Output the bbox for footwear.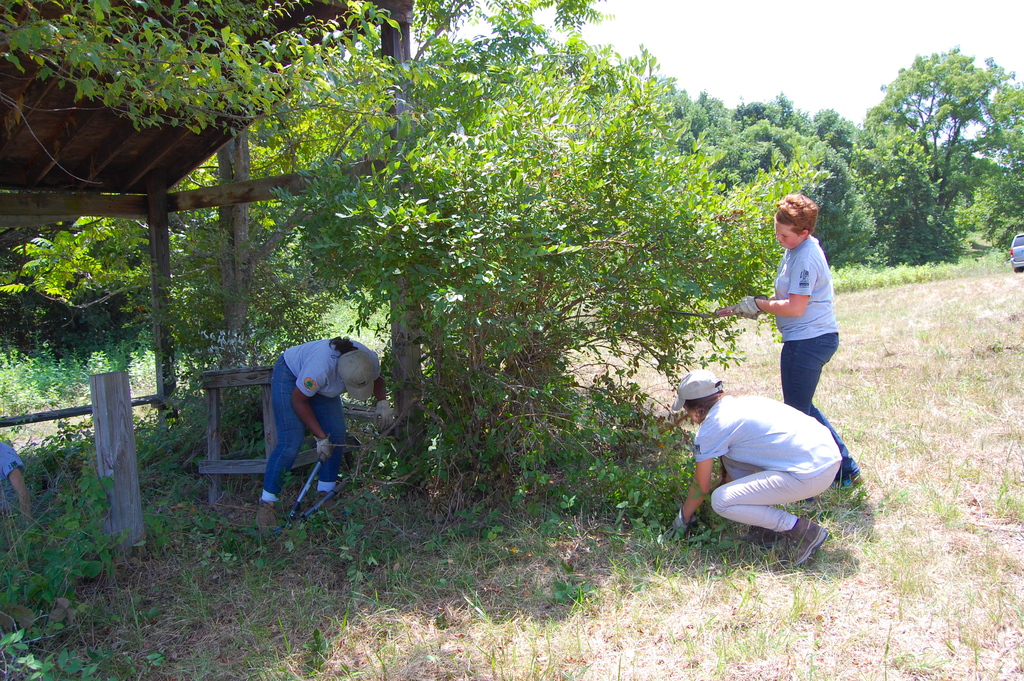
BBox(321, 493, 343, 515).
